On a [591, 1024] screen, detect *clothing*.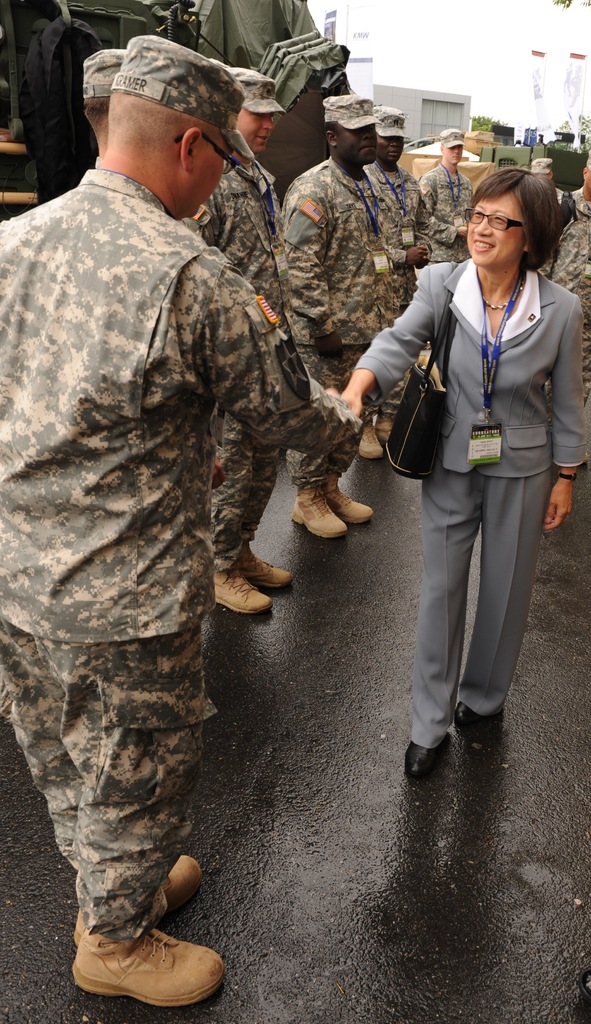
crop(372, 164, 432, 416).
